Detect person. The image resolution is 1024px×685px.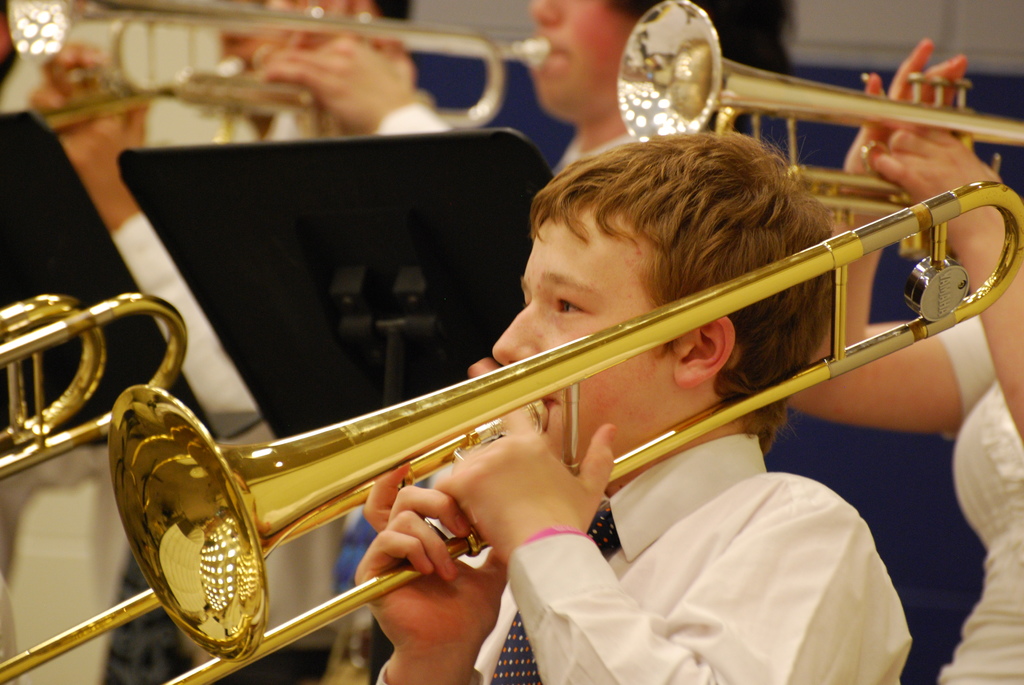
(x1=206, y1=0, x2=472, y2=150).
